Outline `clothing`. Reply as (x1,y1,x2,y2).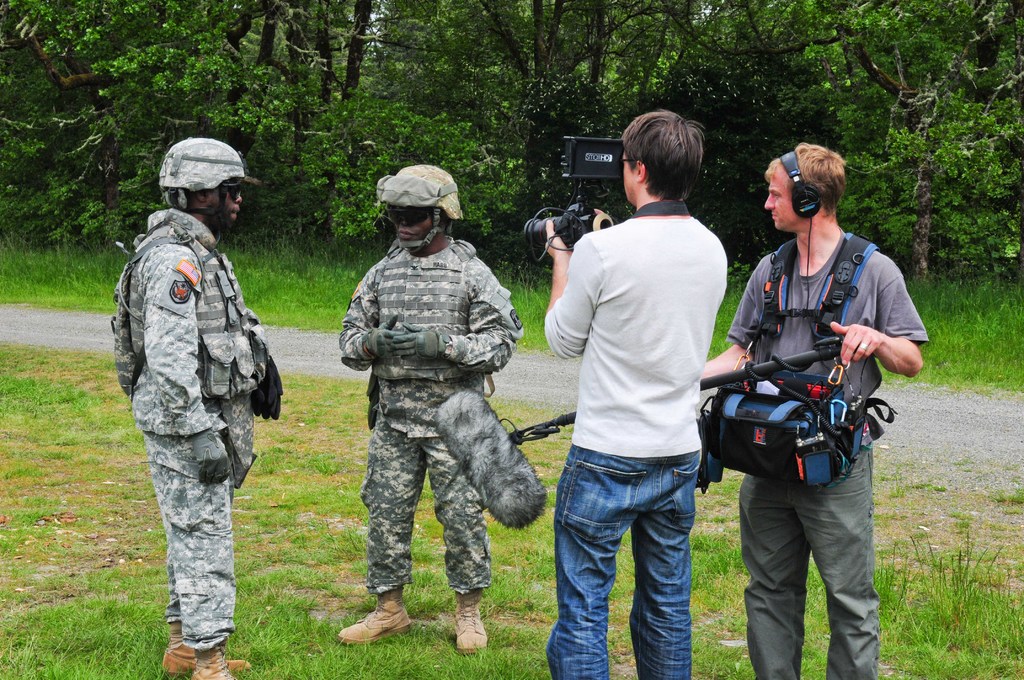
(711,223,934,679).
